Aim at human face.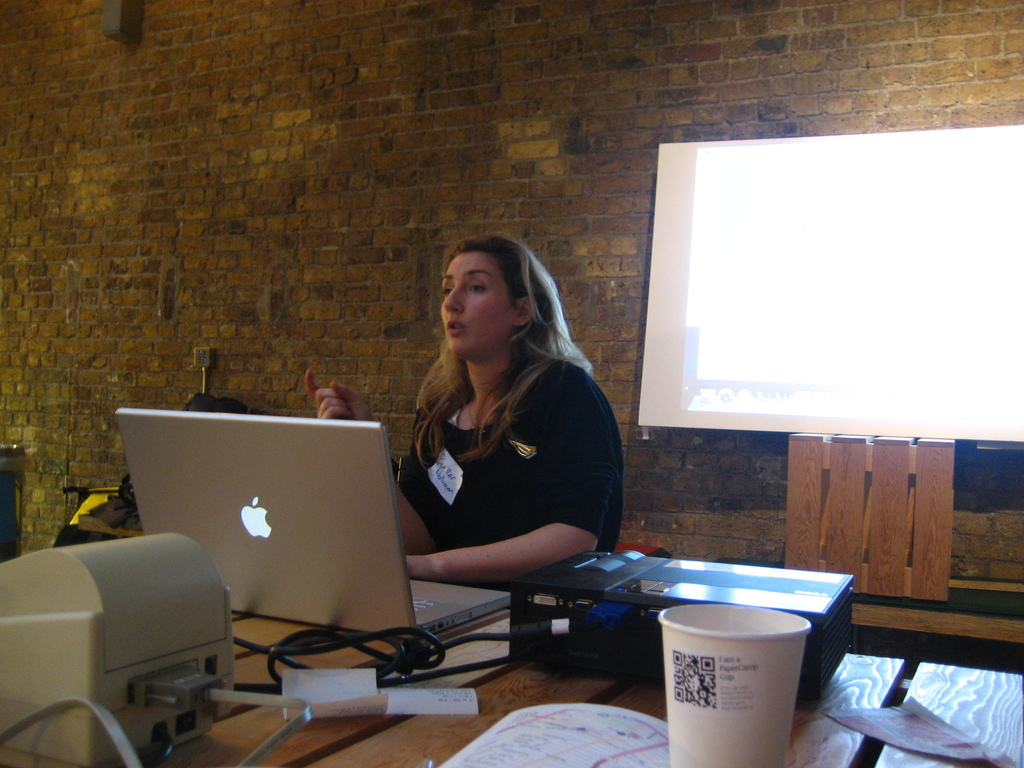
Aimed at <bbox>442, 251, 516, 354</bbox>.
